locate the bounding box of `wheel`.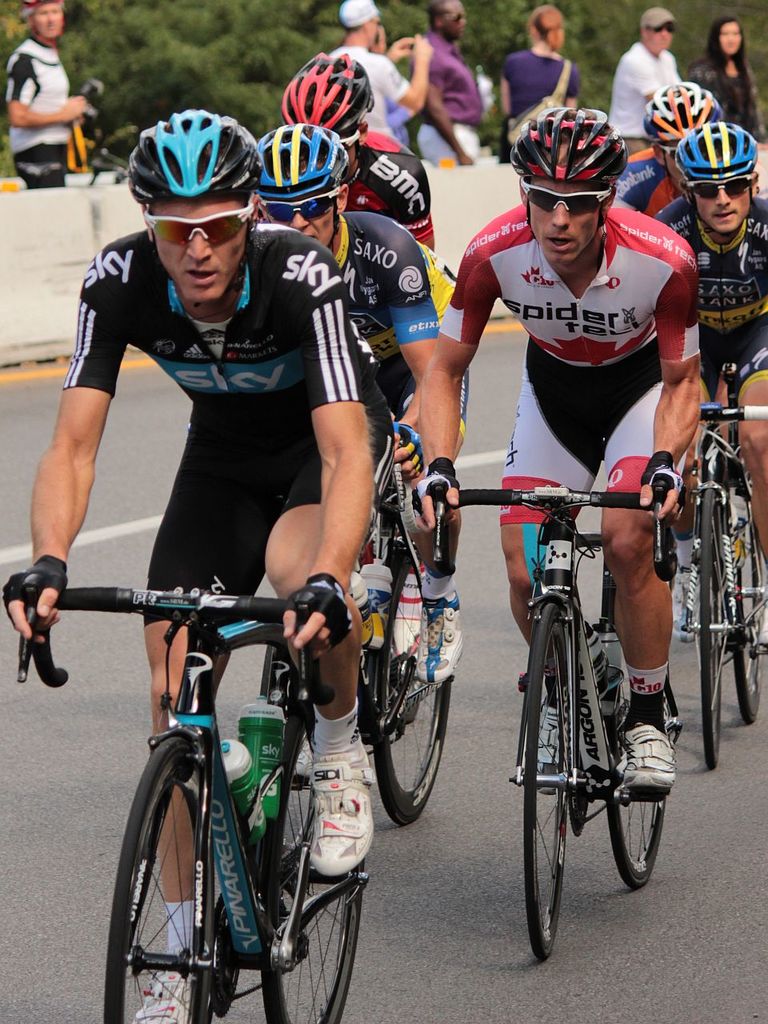
Bounding box: 260/715/364/1023.
